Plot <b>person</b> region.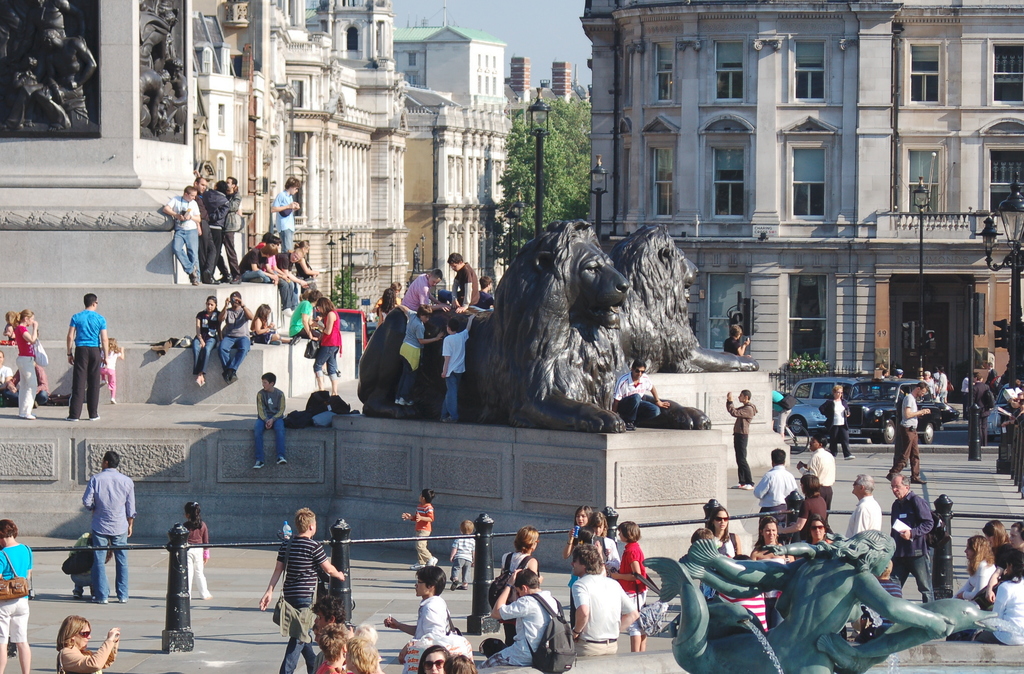
Plotted at [left=977, top=563, right=1023, bottom=657].
